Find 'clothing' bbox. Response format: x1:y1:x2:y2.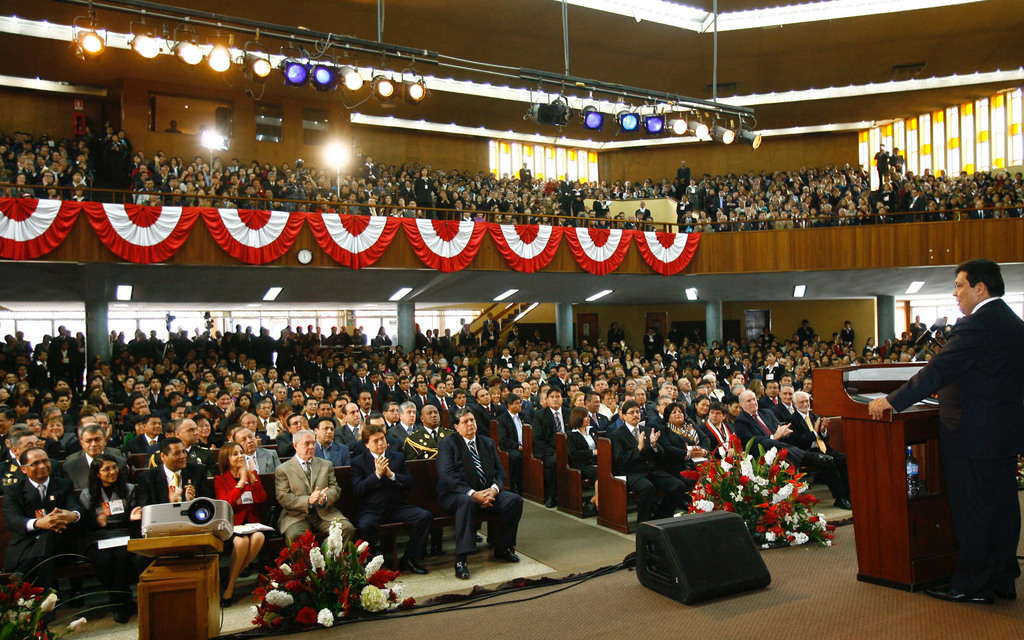
275:459:356:559.
